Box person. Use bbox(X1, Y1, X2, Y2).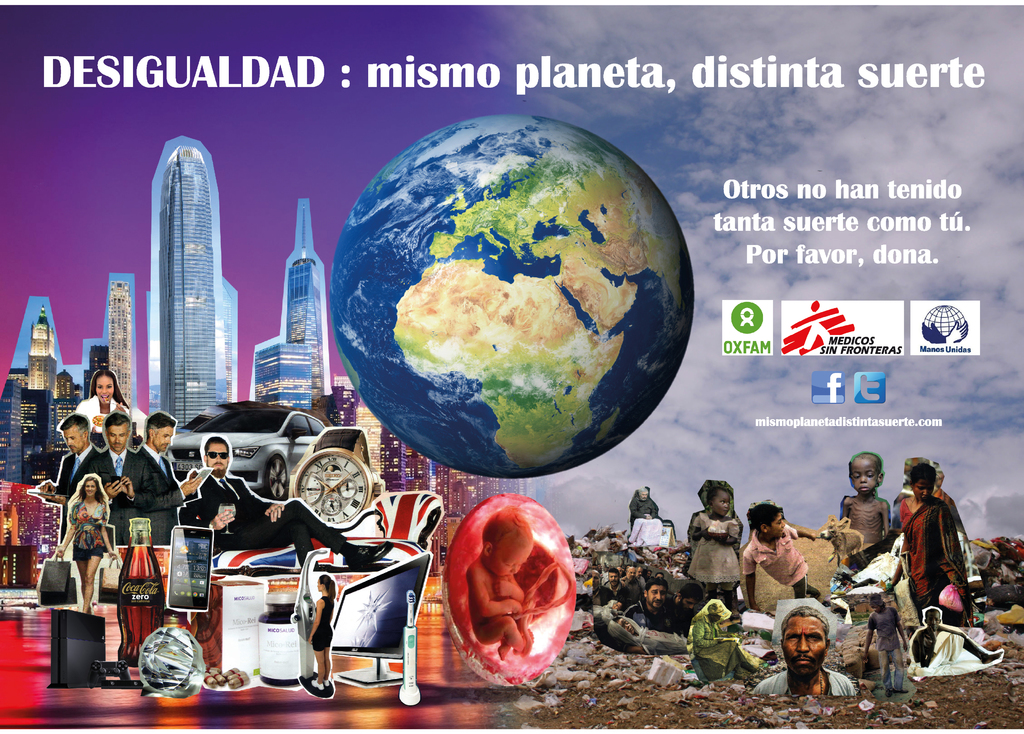
bbox(632, 486, 660, 526).
